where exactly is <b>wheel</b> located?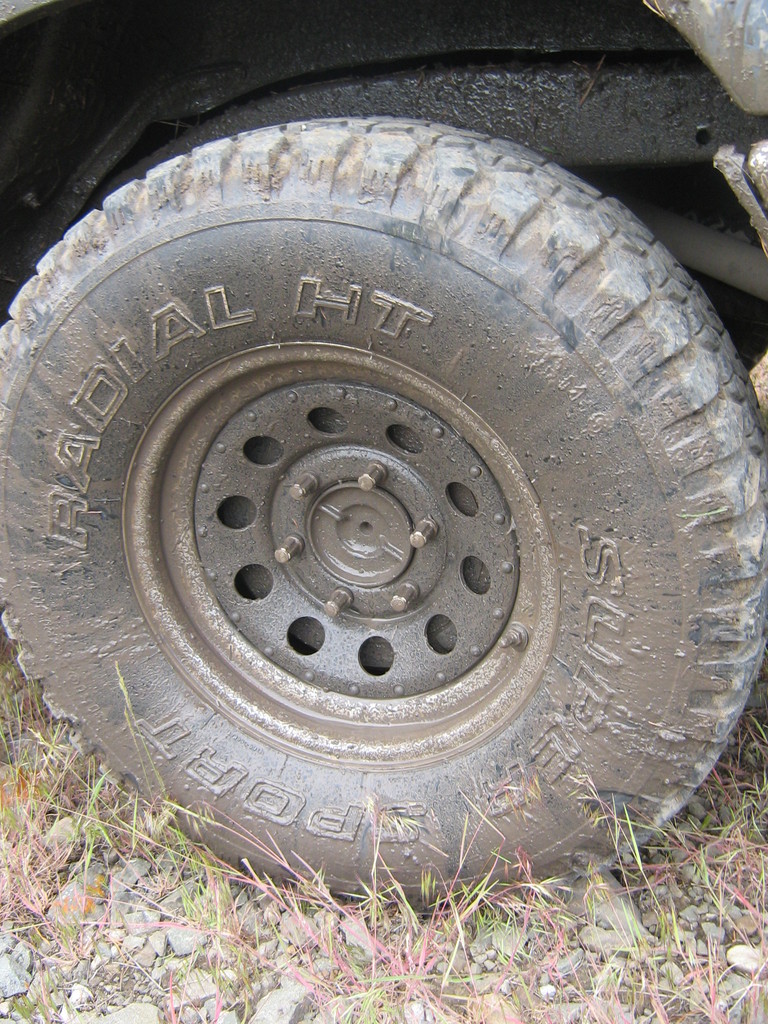
Its bounding box is box(0, 121, 767, 916).
